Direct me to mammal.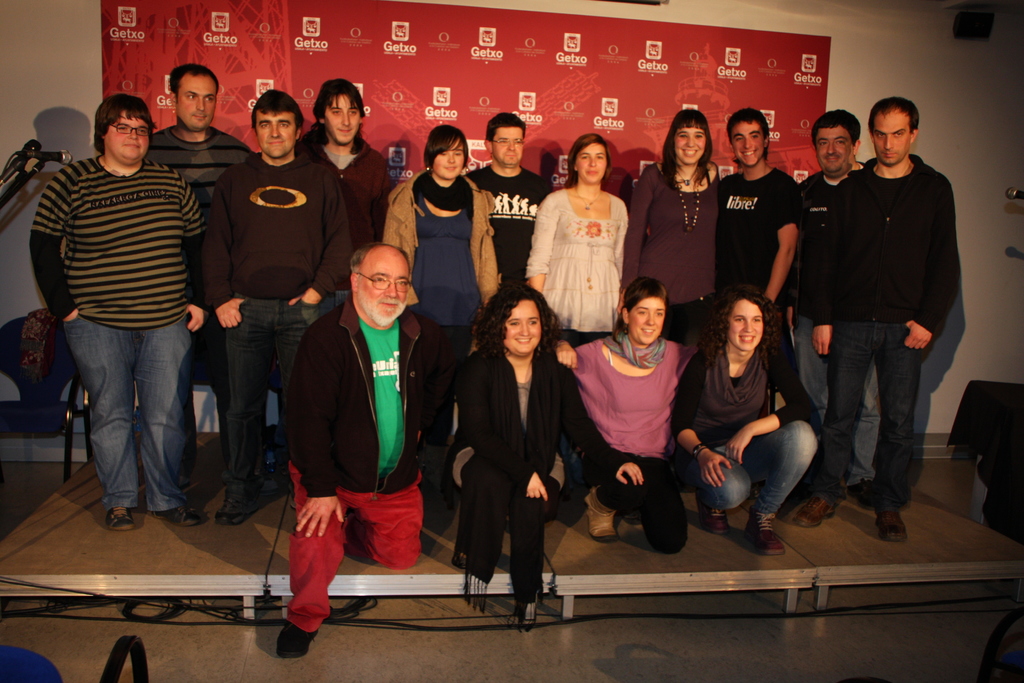
Direction: [x1=141, y1=63, x2=260, y2=199].
